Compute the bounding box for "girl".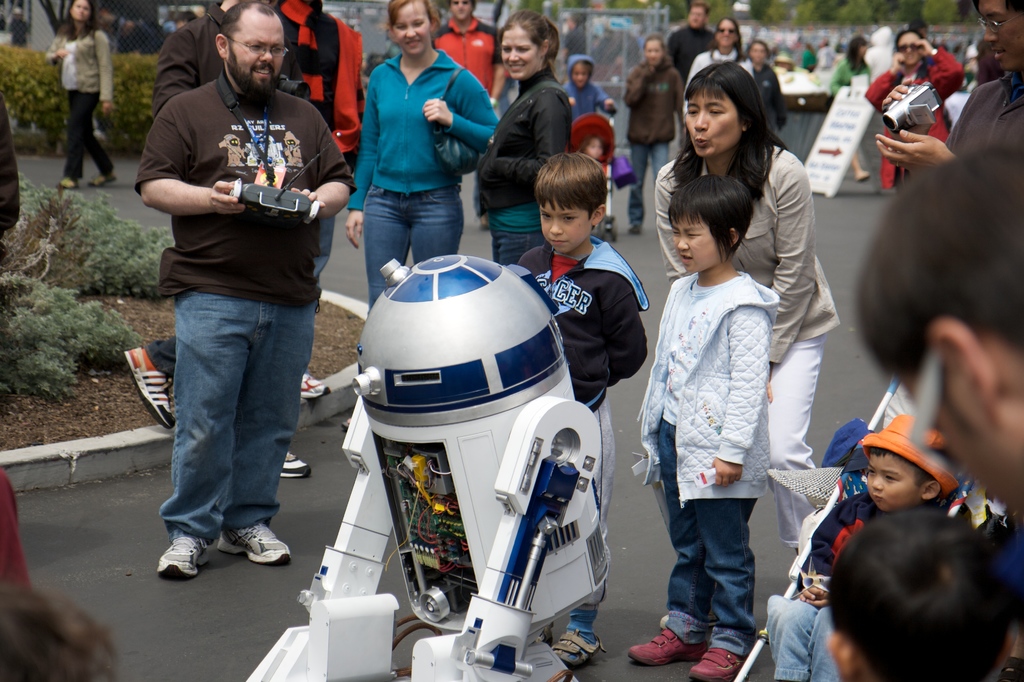
<region>623, 37, 685, 236</region>.
